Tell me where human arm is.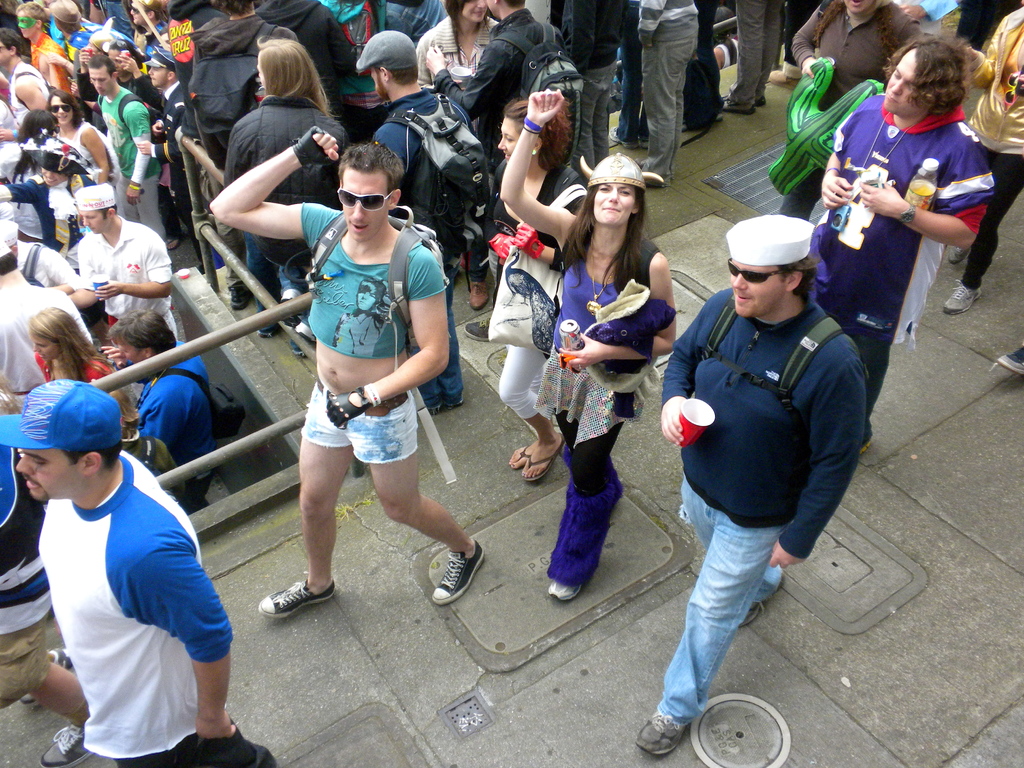
human arm is at region(660, 287, 730, 452).
